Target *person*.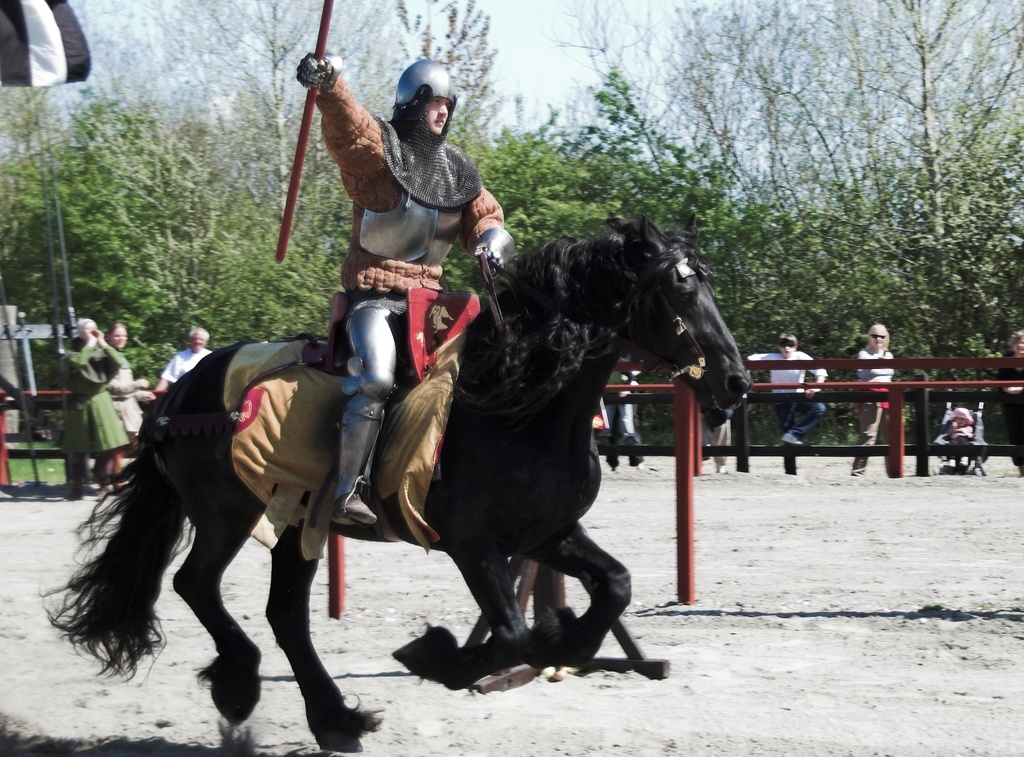
Target region: (left=58, top=317, right=134, bottom=496).
